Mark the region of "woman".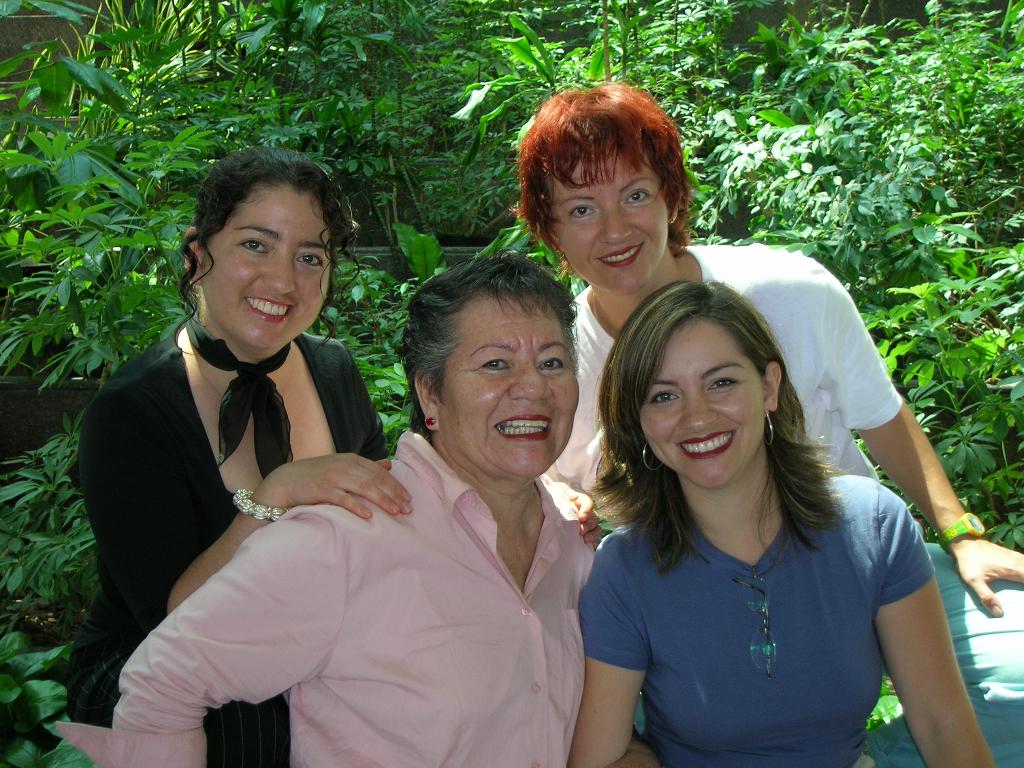
Region: BBox(561, 274, 995, 767).
